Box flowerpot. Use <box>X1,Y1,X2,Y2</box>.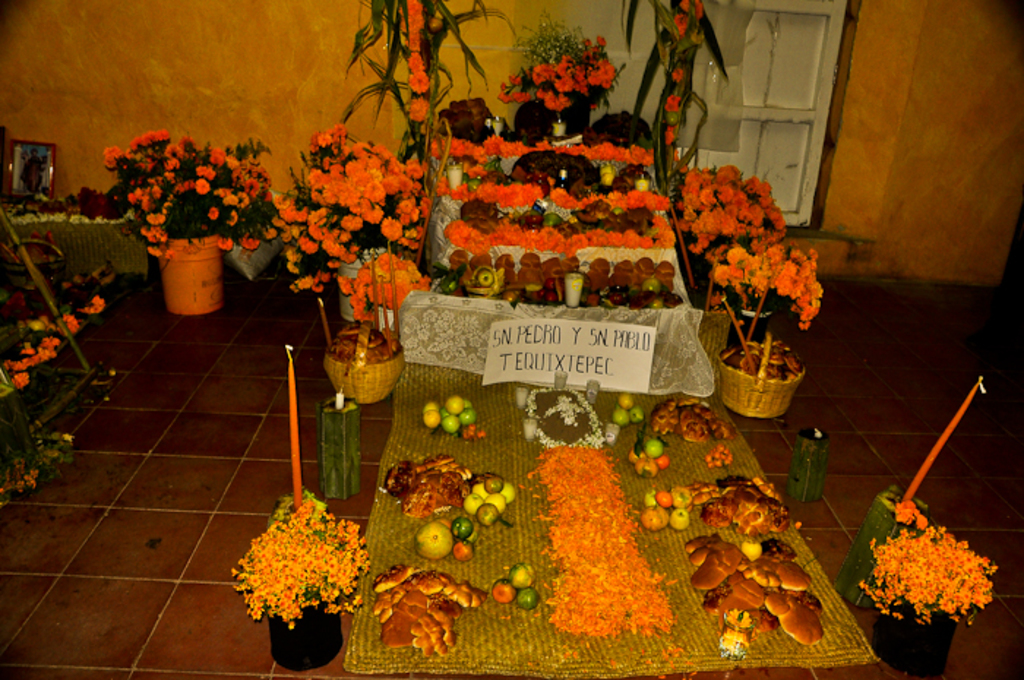
<box>335,240,396,317</box>.
